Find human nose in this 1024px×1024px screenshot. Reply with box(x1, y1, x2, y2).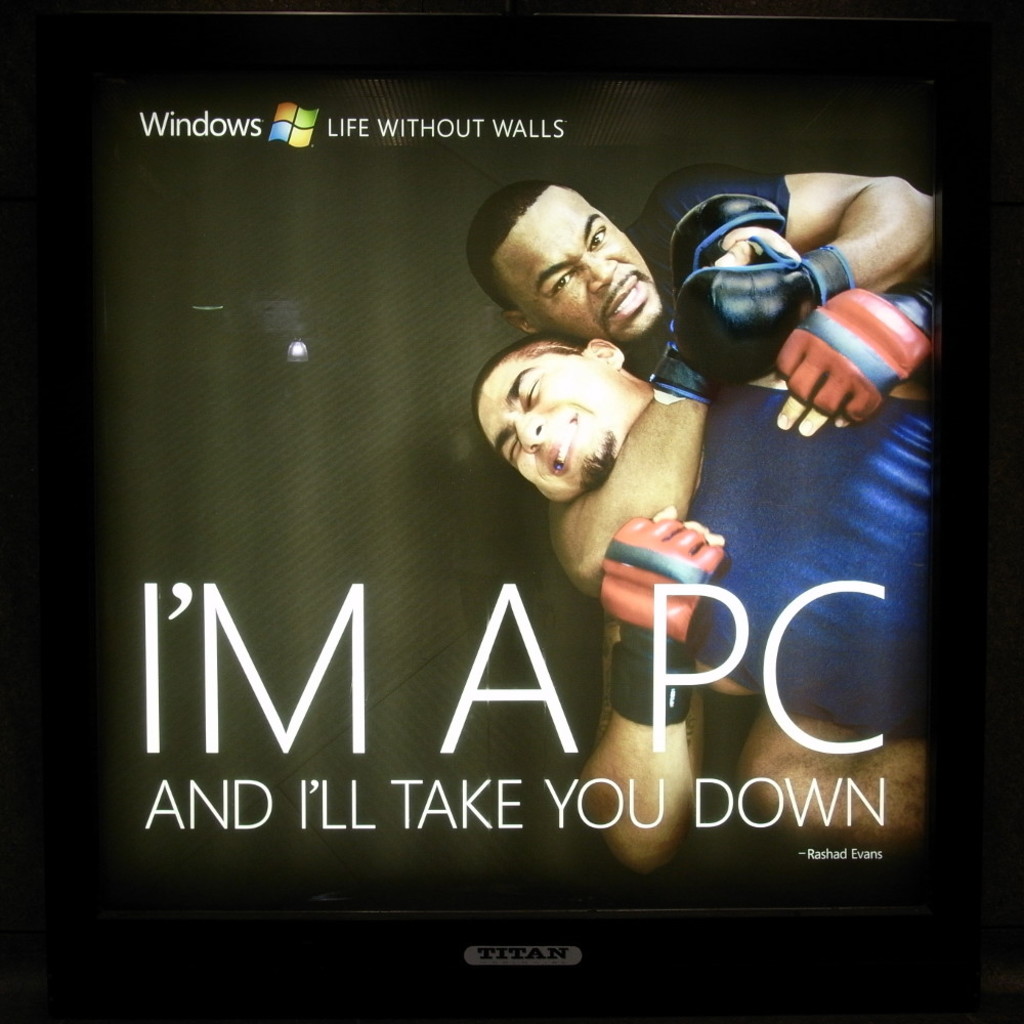
box(579, 256, 616, 293).
